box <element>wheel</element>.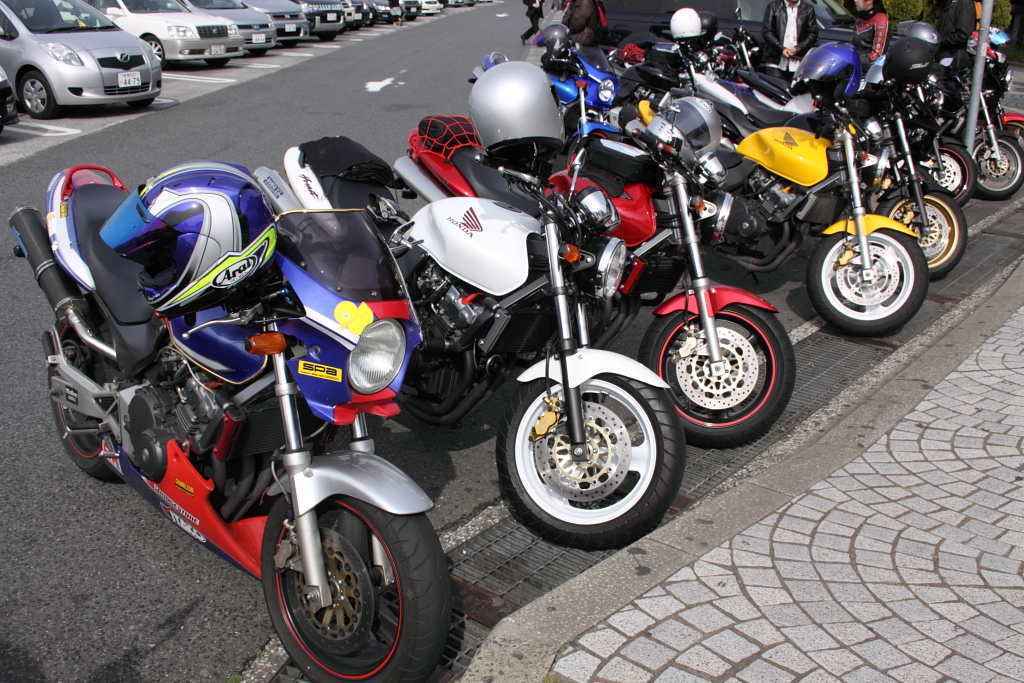
box=[143, 34, 164, 70].
